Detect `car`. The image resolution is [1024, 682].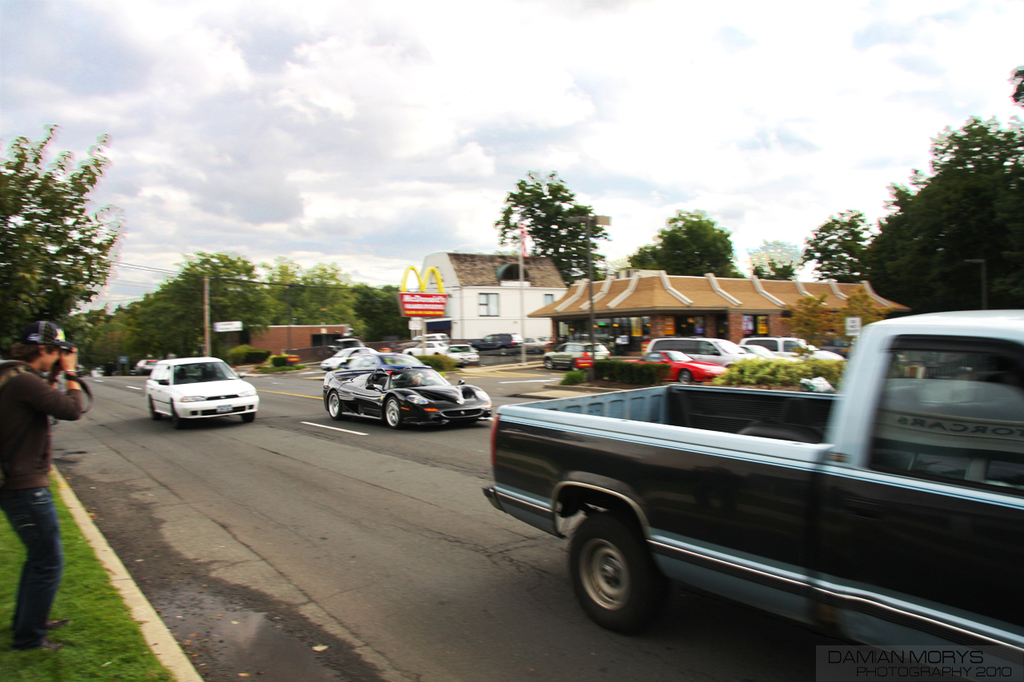
[735,338,848,367].
